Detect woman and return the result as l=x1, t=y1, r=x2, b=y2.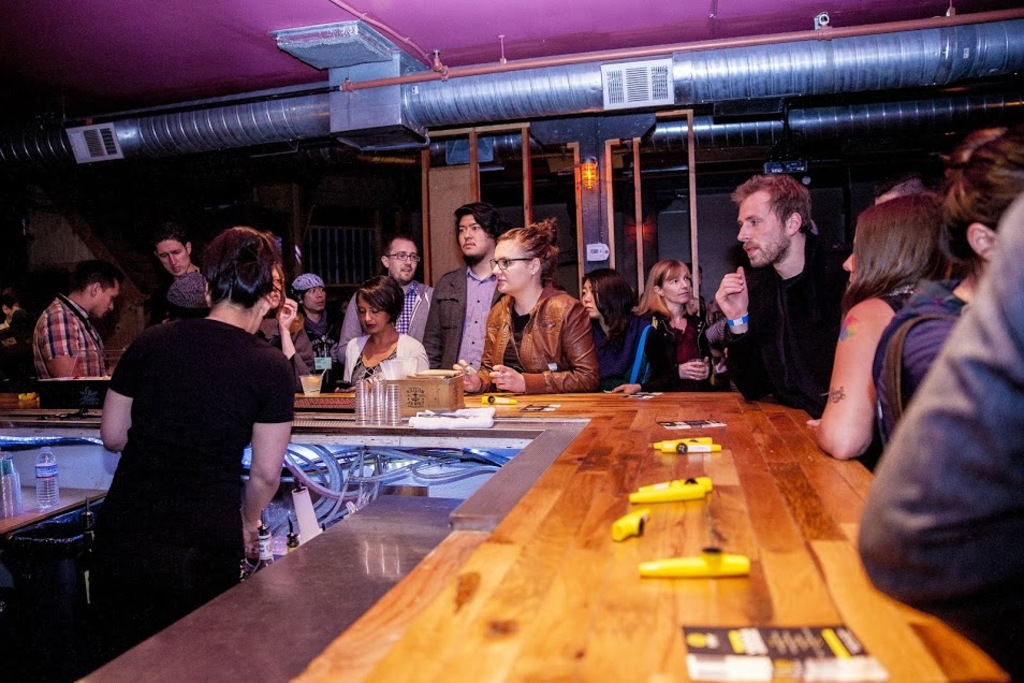
l=620, t=245, r=719, b=397.
